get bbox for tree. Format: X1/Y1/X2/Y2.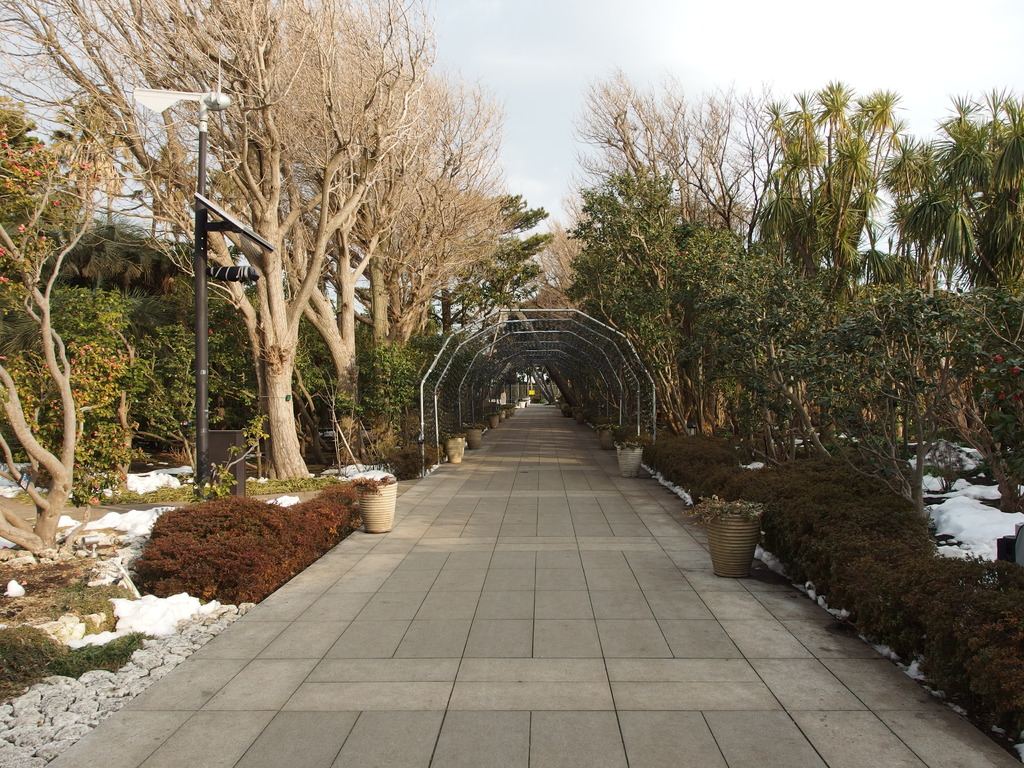
411/190/554/447.
